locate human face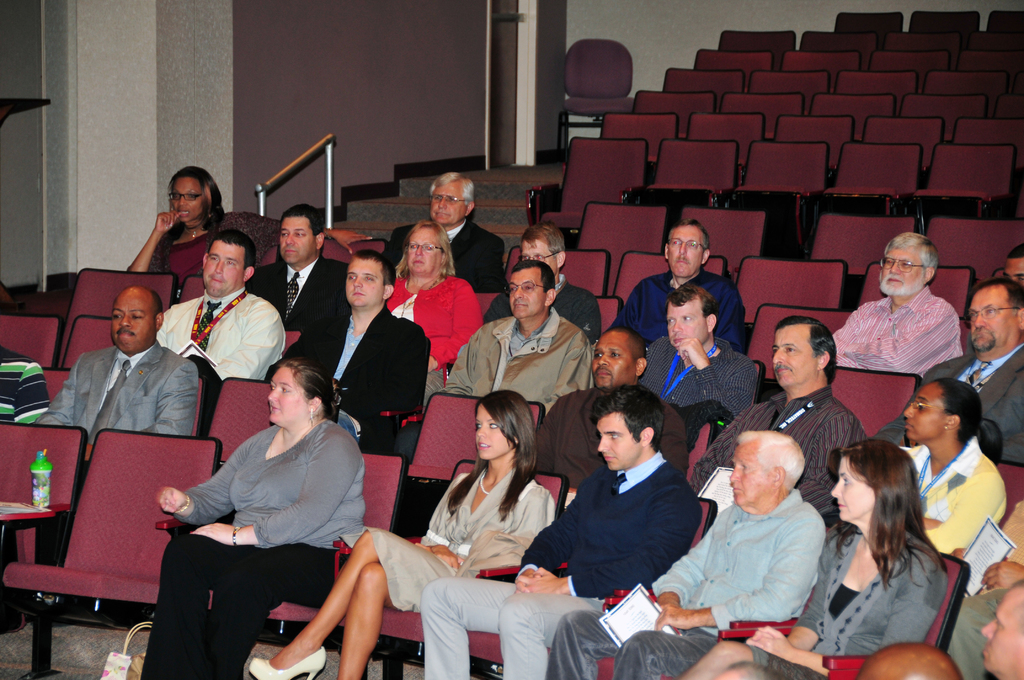
bbox=[730, 442, 765, 509]
